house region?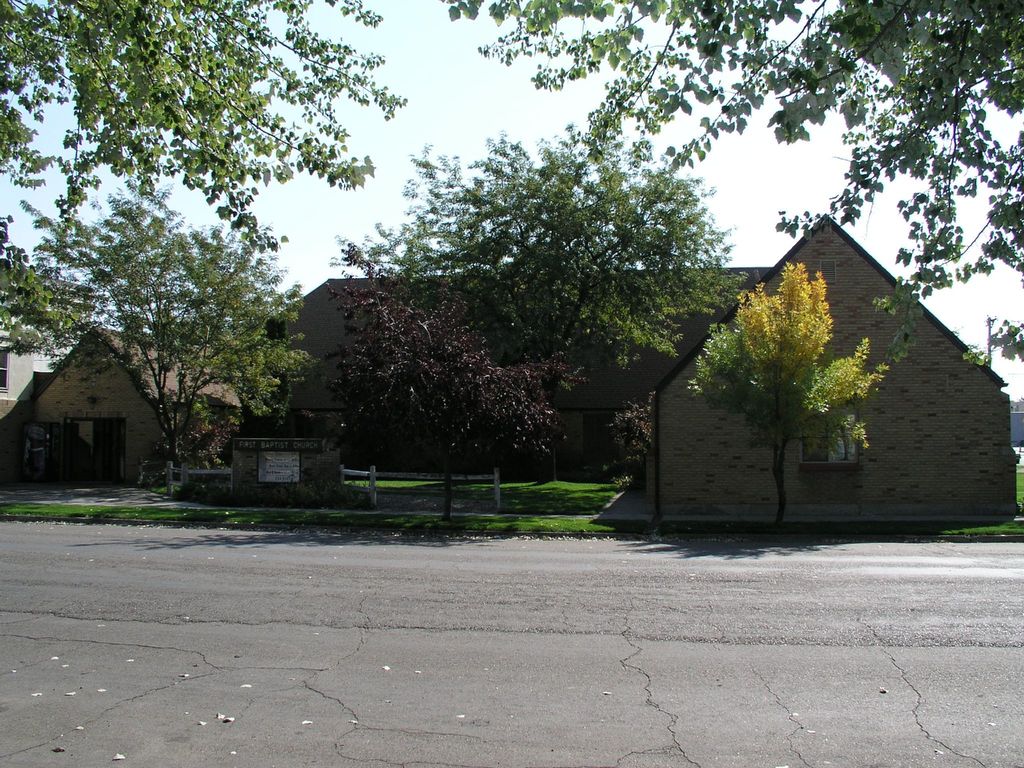
<region>0, 318, 247, 479</region>
